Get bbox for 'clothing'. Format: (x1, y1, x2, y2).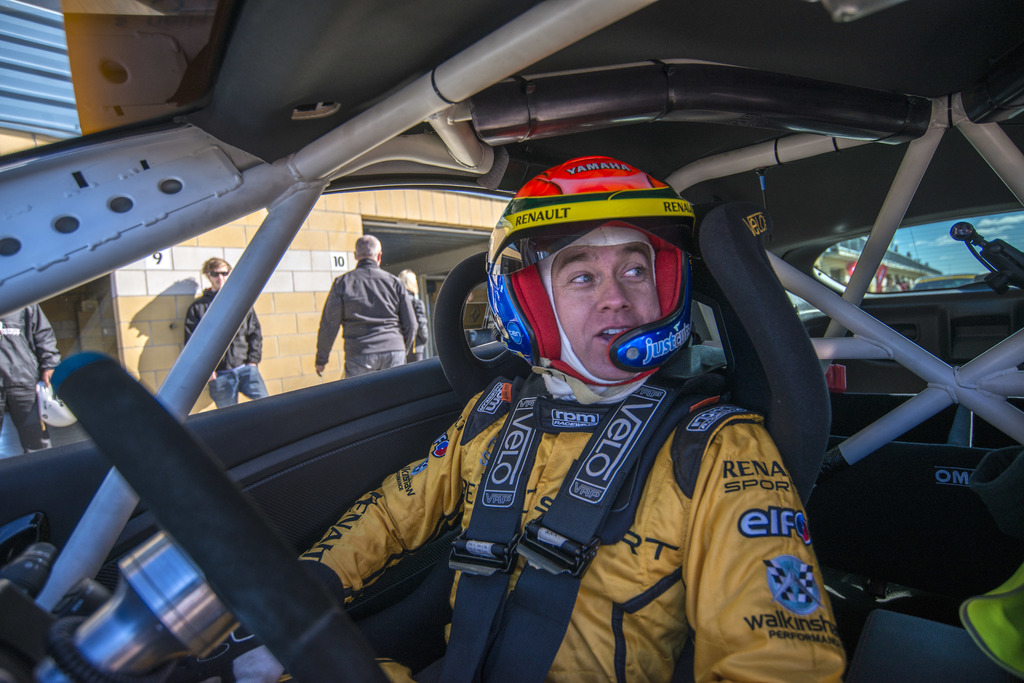
(307, 235, 414, 382).
